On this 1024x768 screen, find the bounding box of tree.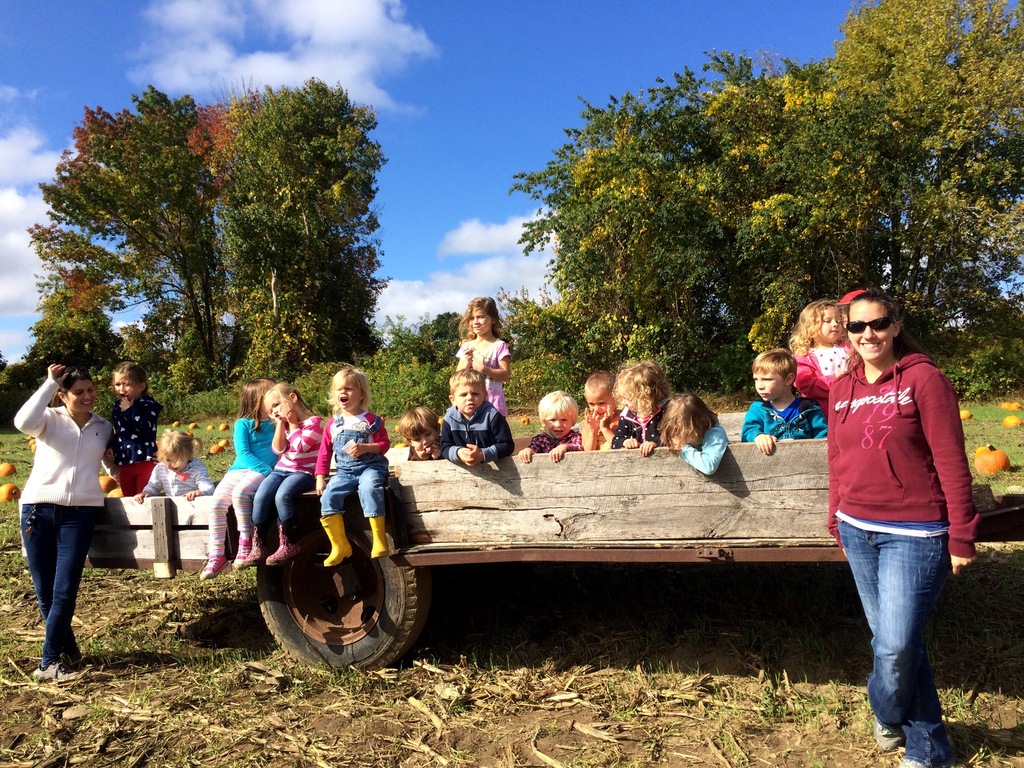
Bounding box: [377,310,463,372].
